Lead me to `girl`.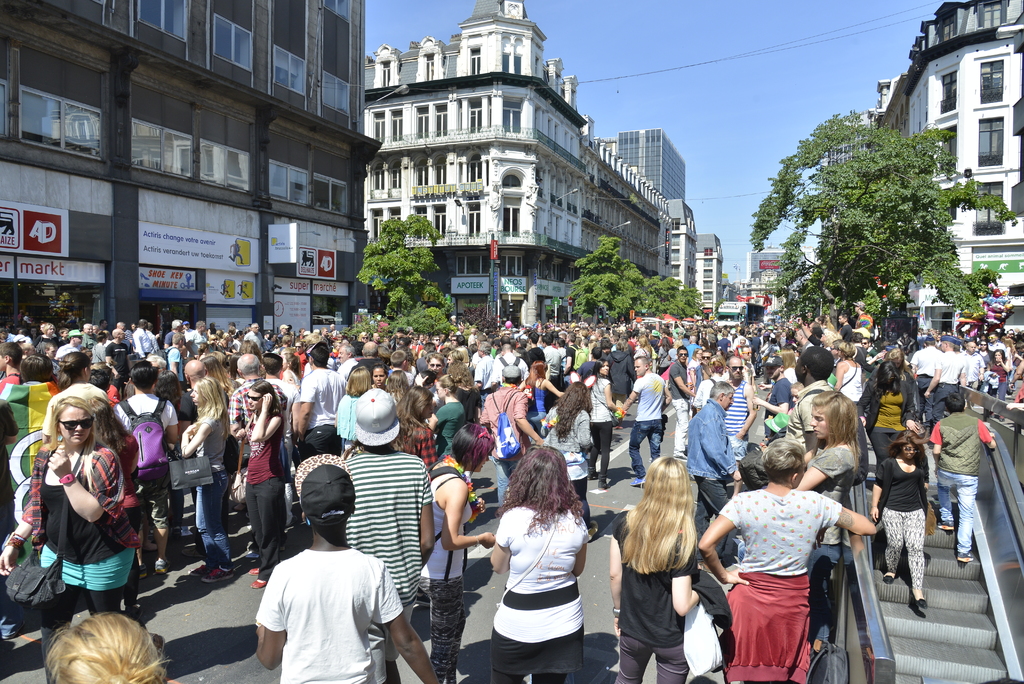
Lead to <region>395, 387, 438, 464</region>.
